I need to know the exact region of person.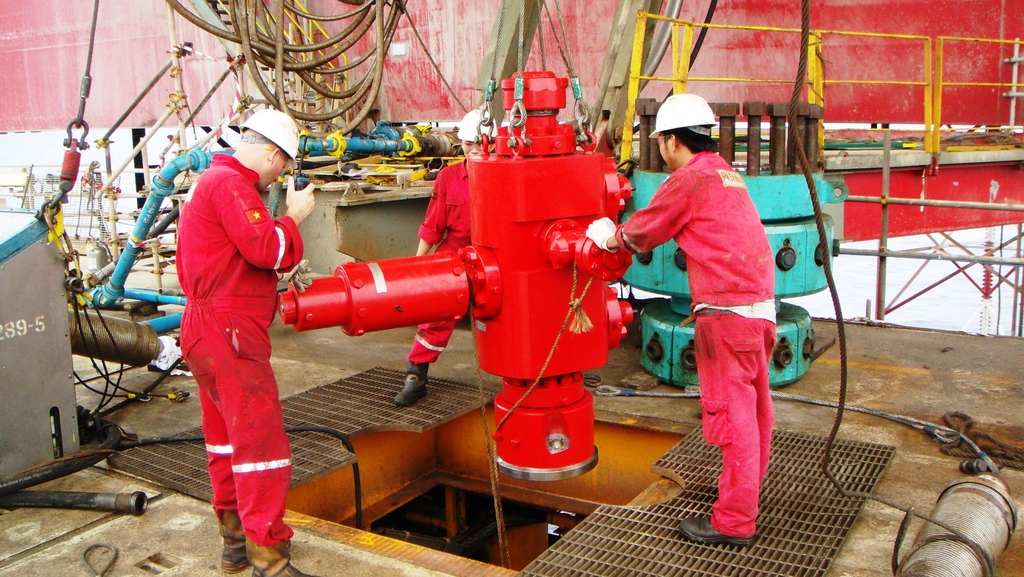
Region: (392,107,498,407).
